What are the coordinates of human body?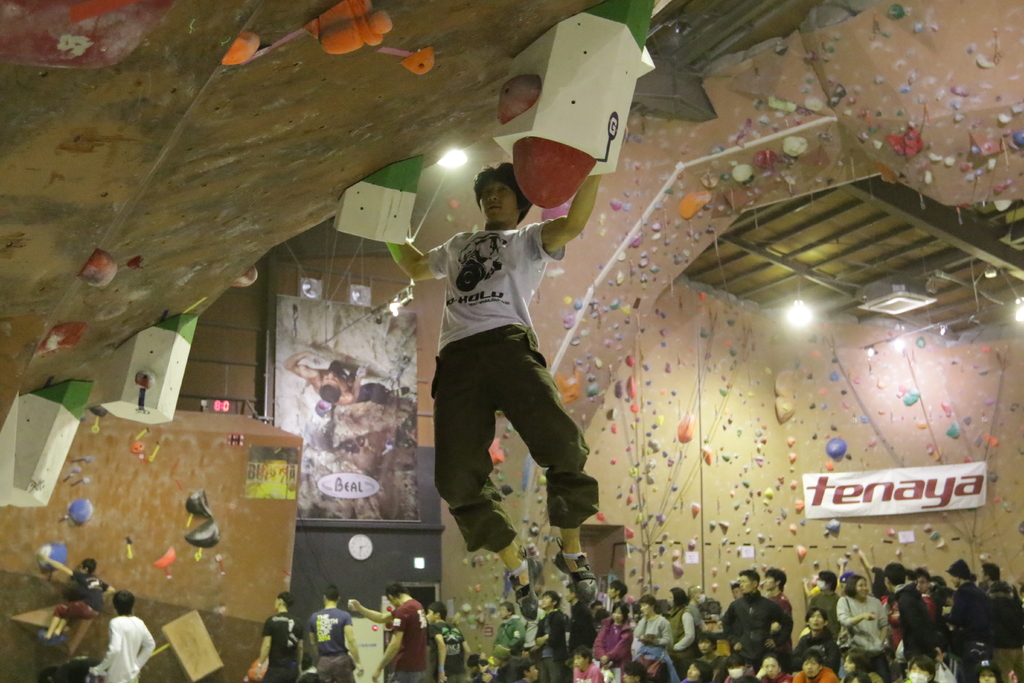
[x1=86, y1=588, x2=157, y2=682].
